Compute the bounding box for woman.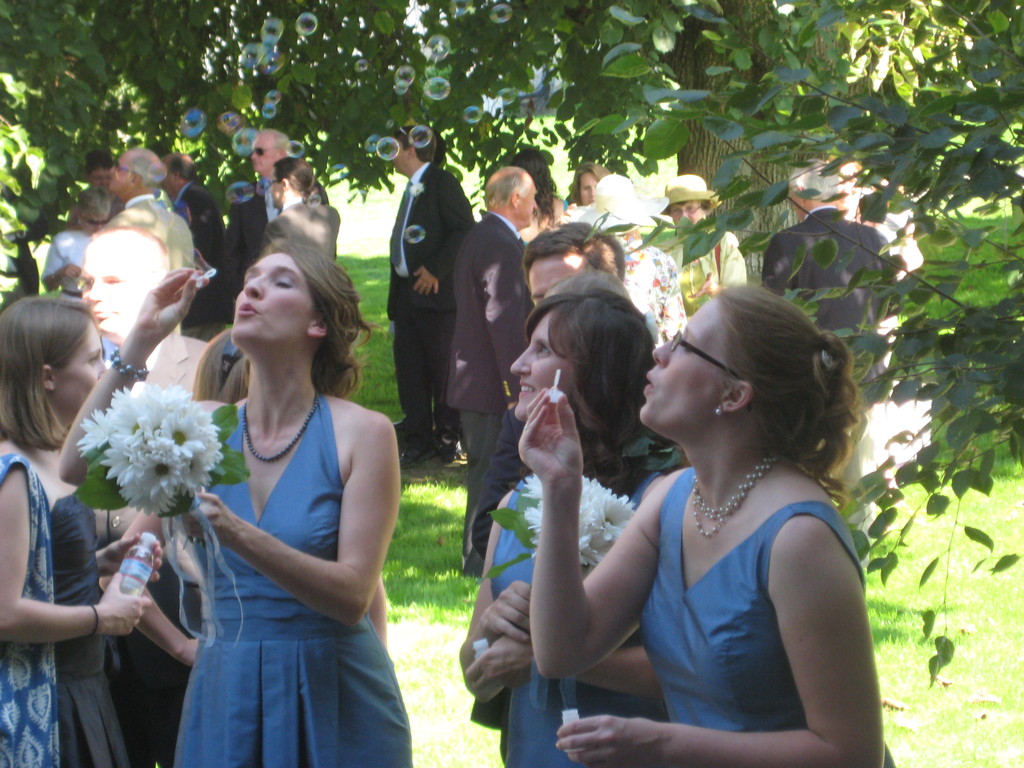
[left=645, top=172, right=747, bottom=331].
